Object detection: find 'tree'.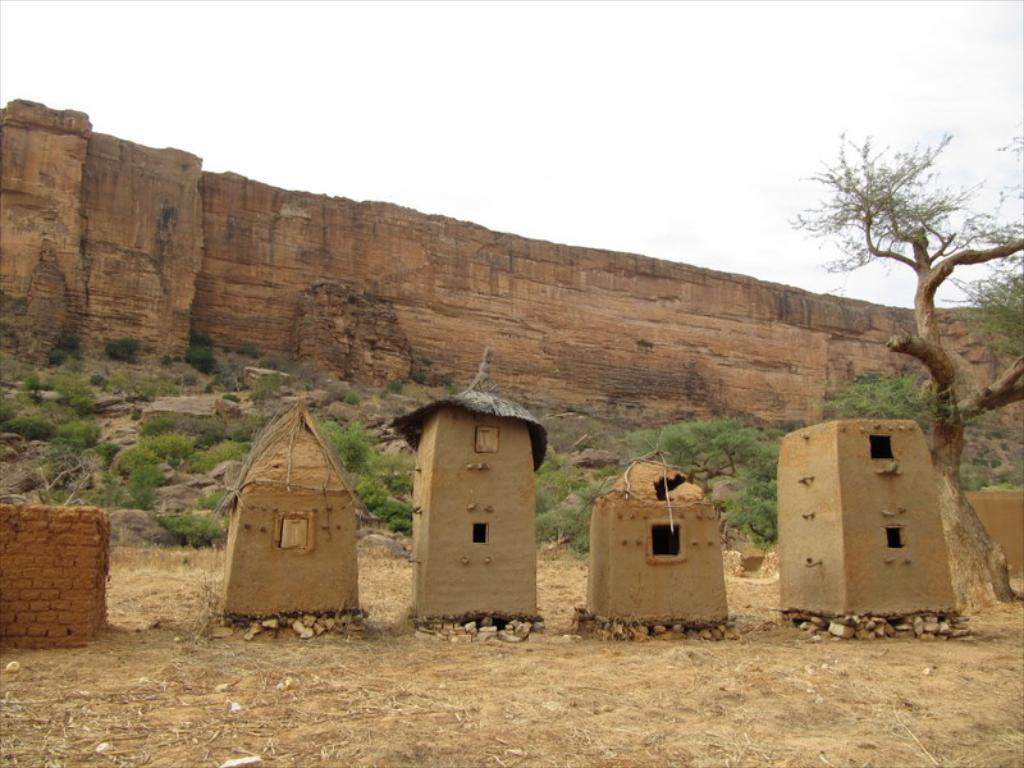
<region>658, 410, 768, 484</region>.
